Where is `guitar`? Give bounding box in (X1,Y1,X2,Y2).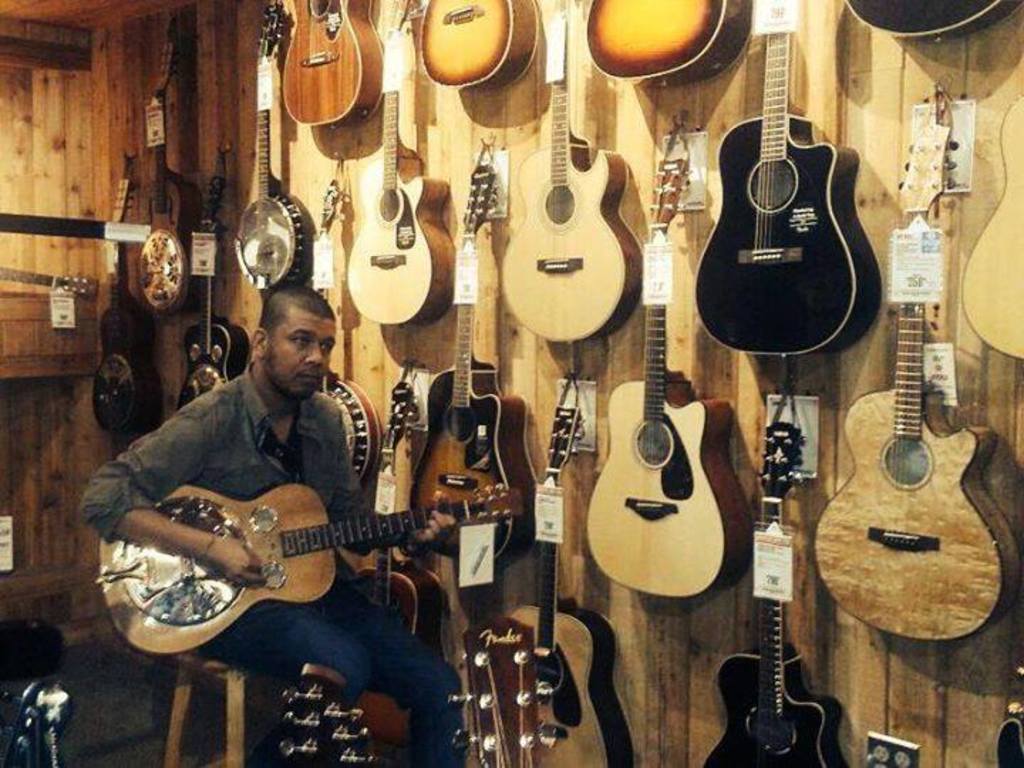
(488,0,640,347).
